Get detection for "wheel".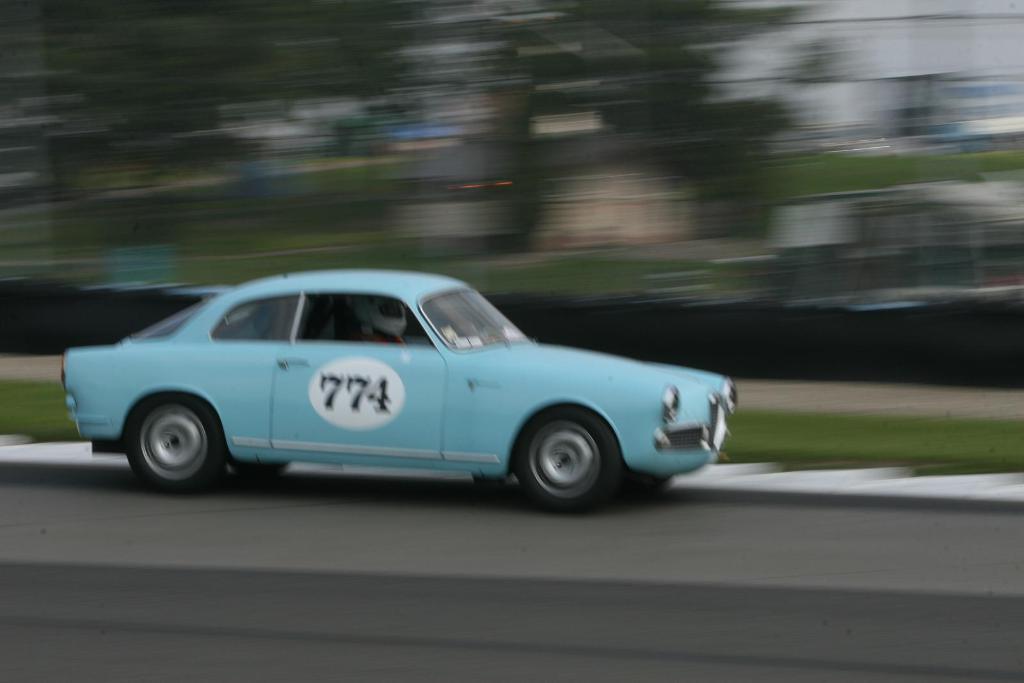
Detection: box=[127, 390, 223, 497].
